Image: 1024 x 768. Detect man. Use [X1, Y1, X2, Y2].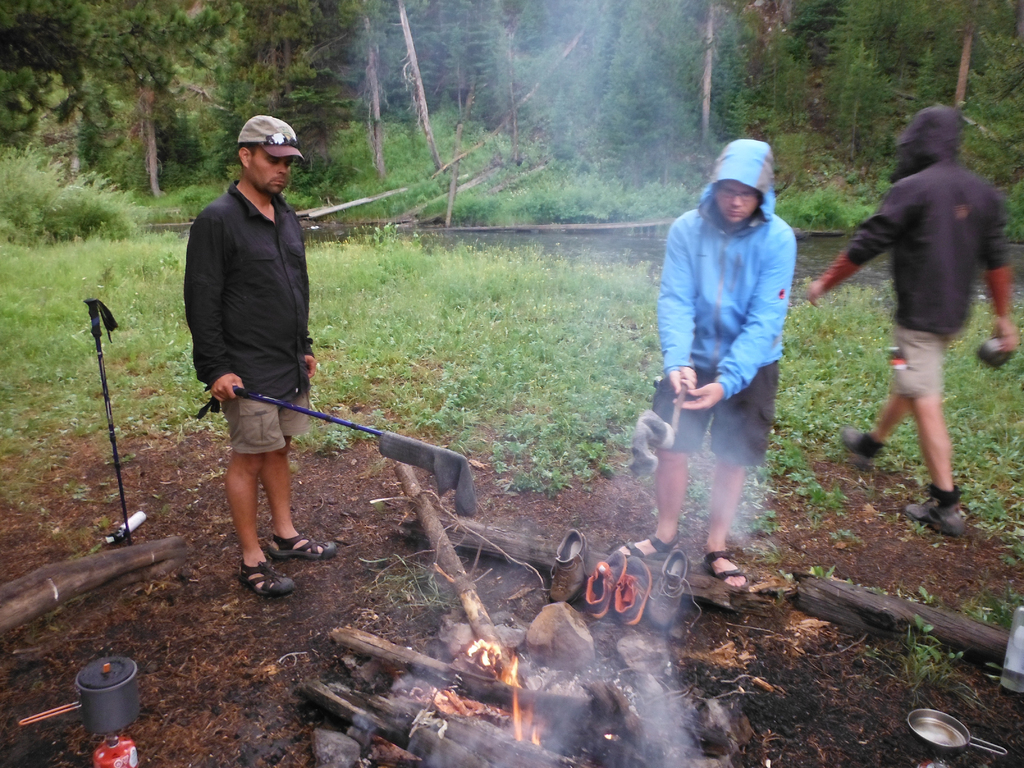
[806, 101, 1016, 535].
